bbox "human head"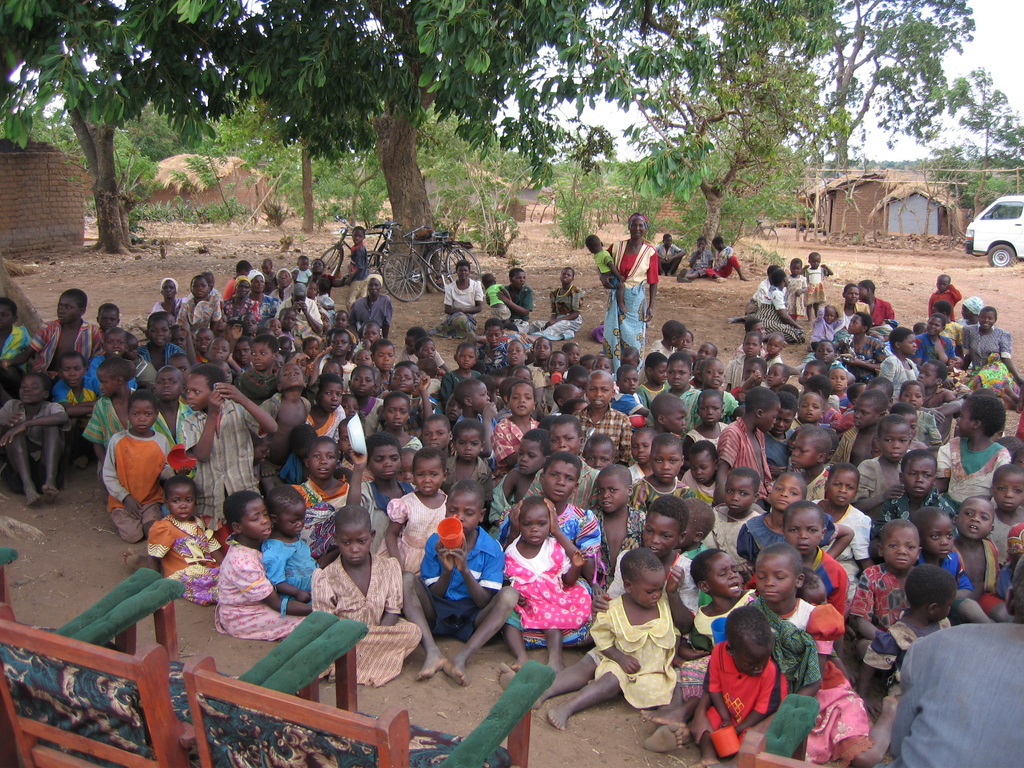
552:384:584:409
